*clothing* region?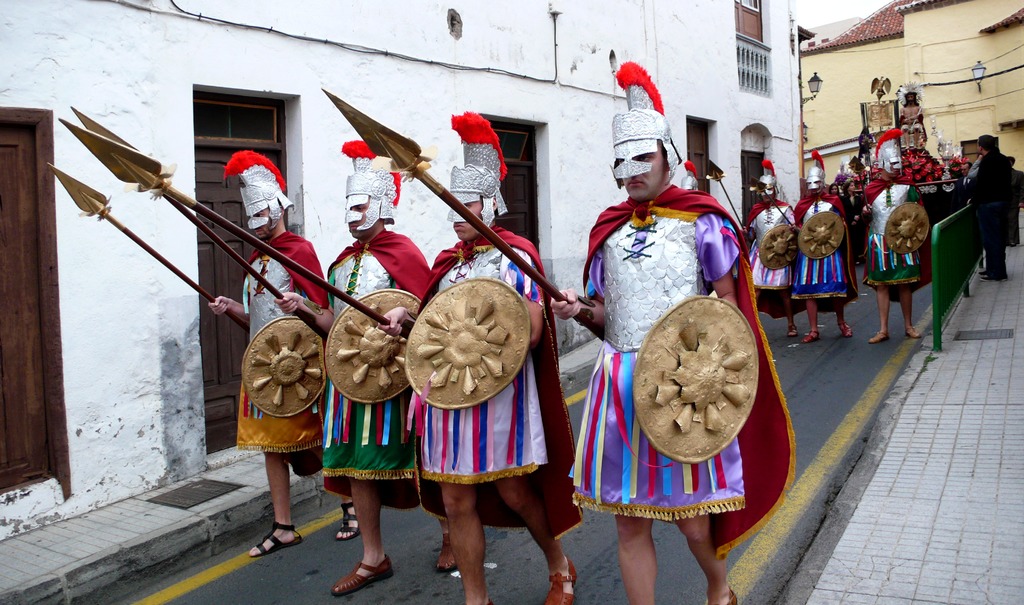
{"x1": 740, "y1": 196, "x2": 790, "y2": 327}
